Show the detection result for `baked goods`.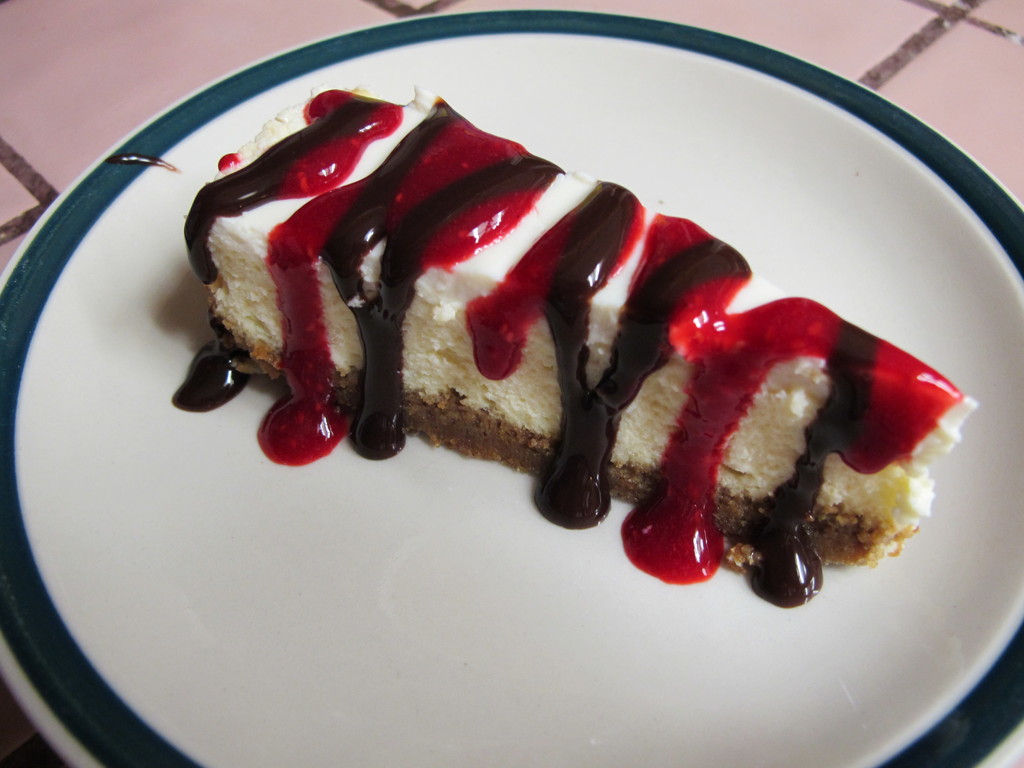
bbox=[181, 81, 980, 574].
